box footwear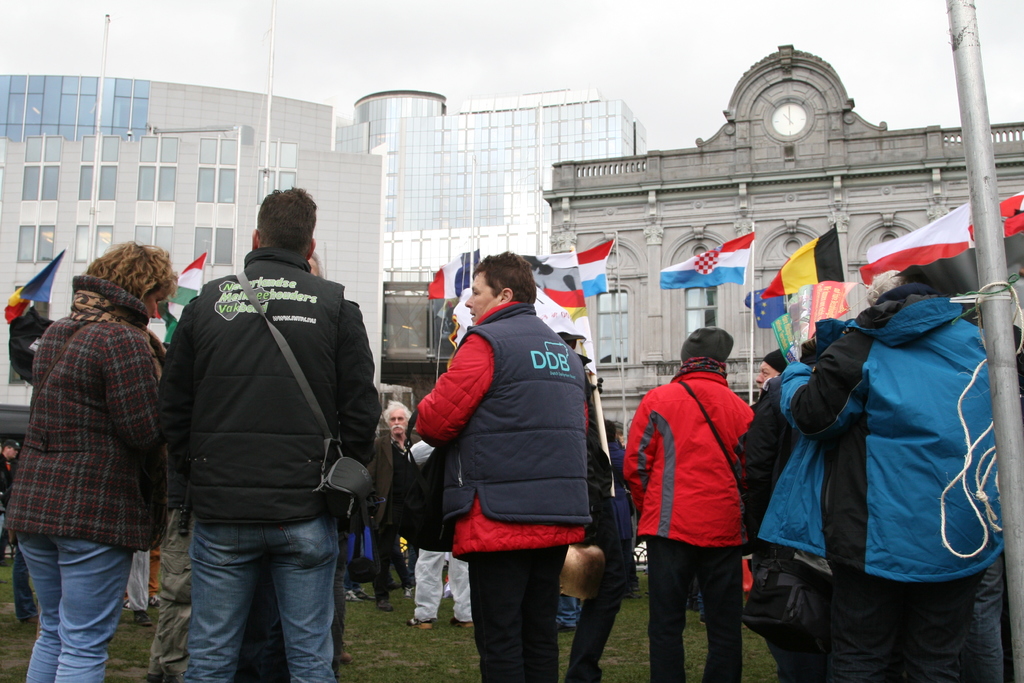
rect(145, 674, 163, 682)
